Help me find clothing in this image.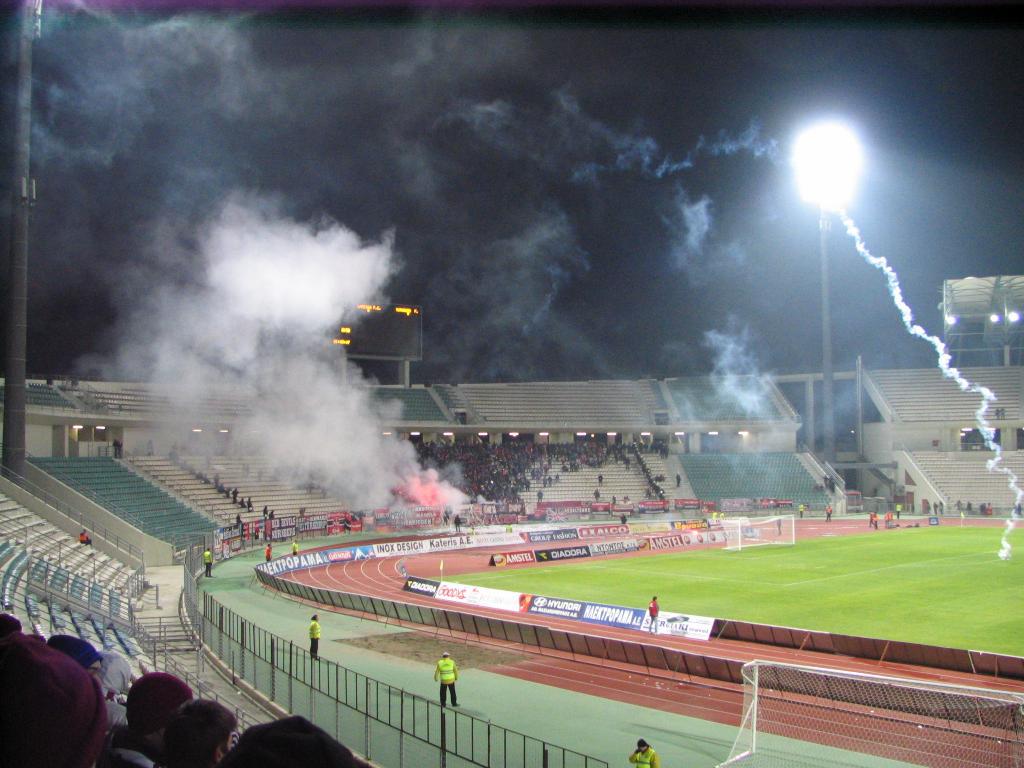
Found it: 454:518:459:529.
